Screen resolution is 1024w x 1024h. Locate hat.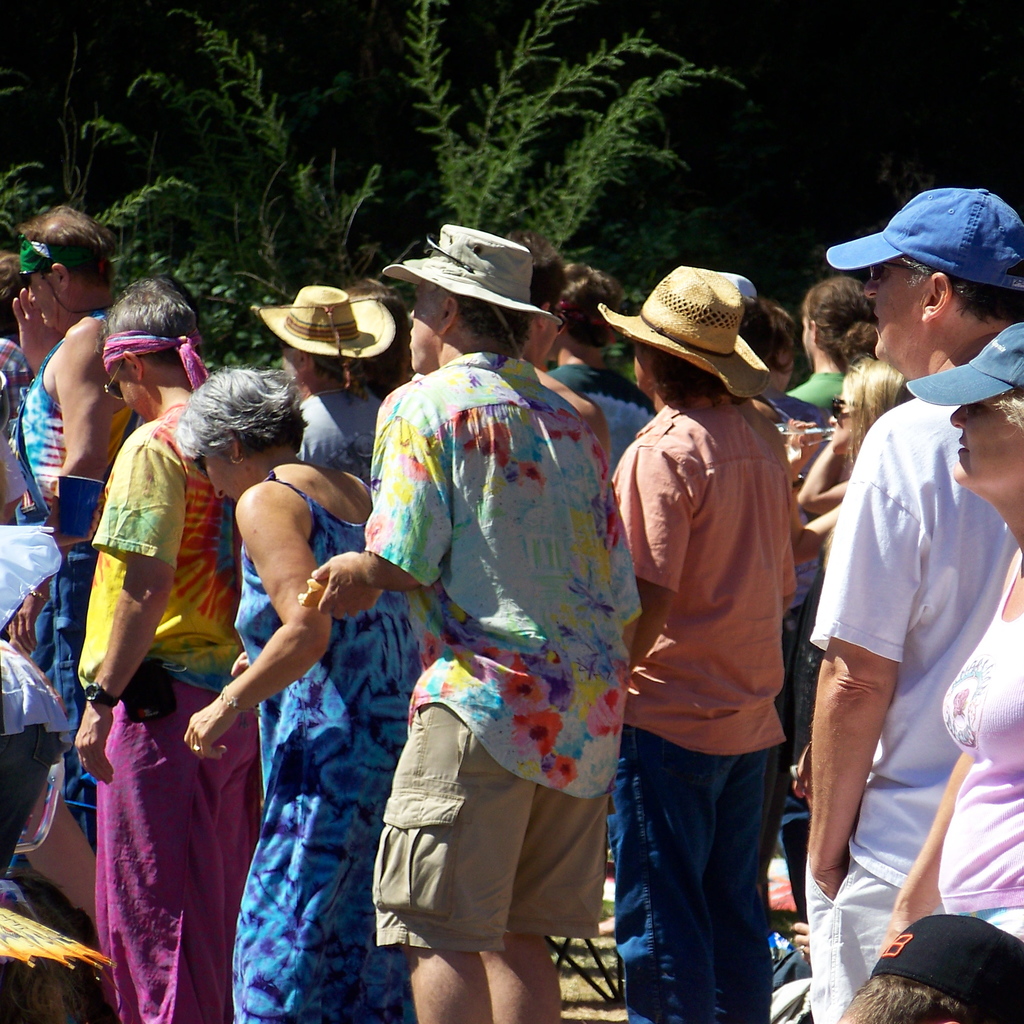
x1=907, y1=320, x2=1023, y2=409.
